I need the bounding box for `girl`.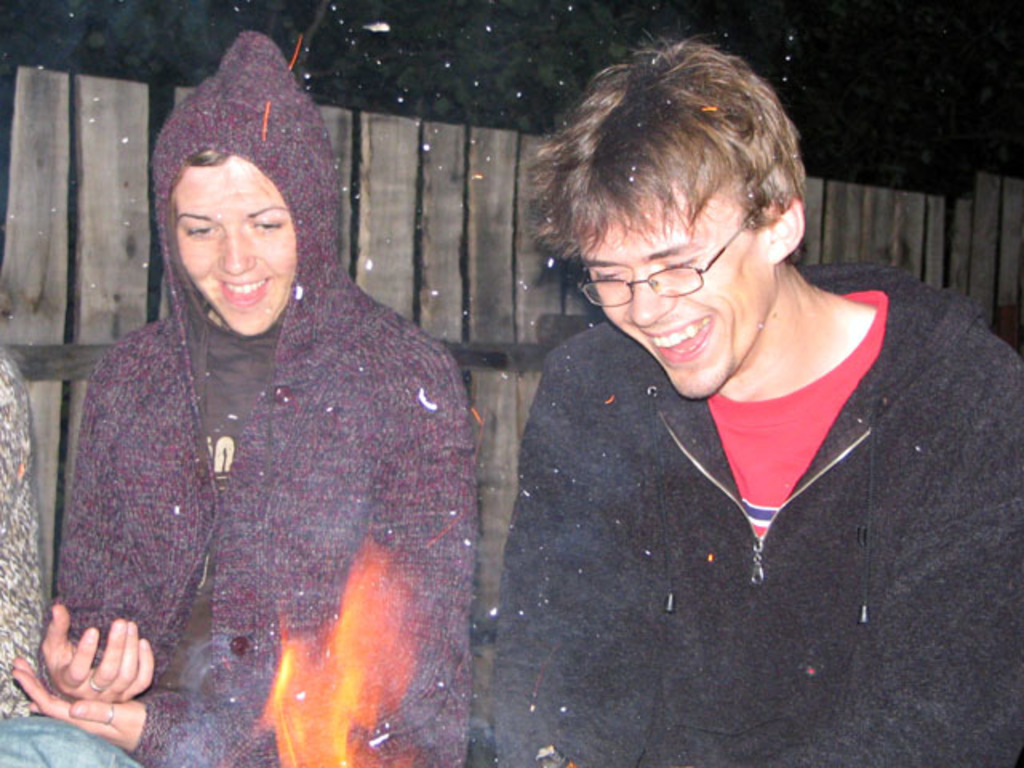
Here it is: <box>3,26,467,766</box>.
